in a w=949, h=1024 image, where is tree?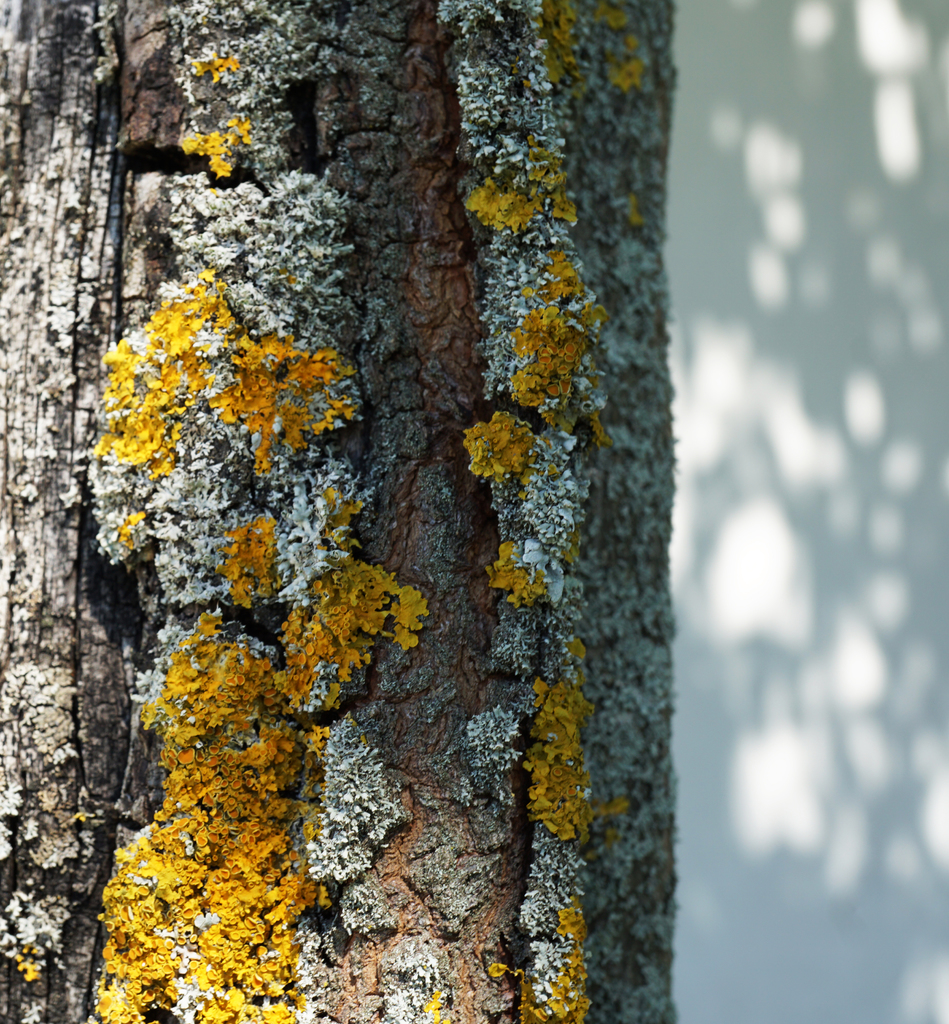
locate(0, 0, 679, 1023).
